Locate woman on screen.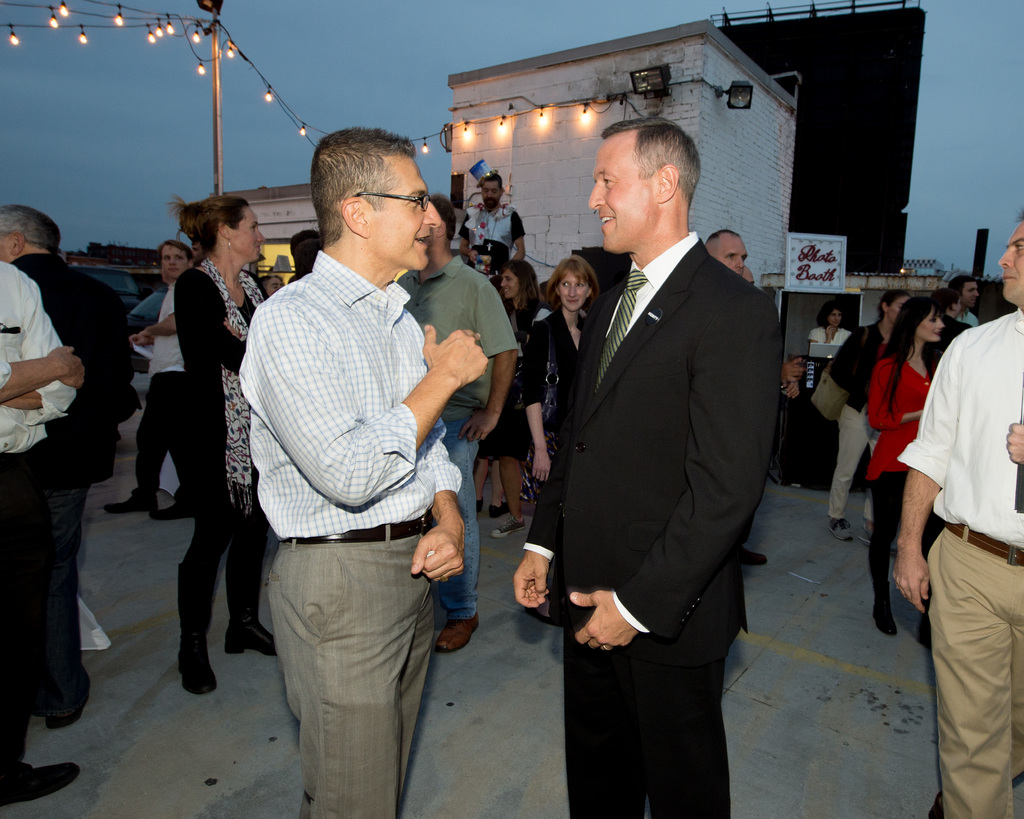
On screen at locate(807, 306, 848, 353).
